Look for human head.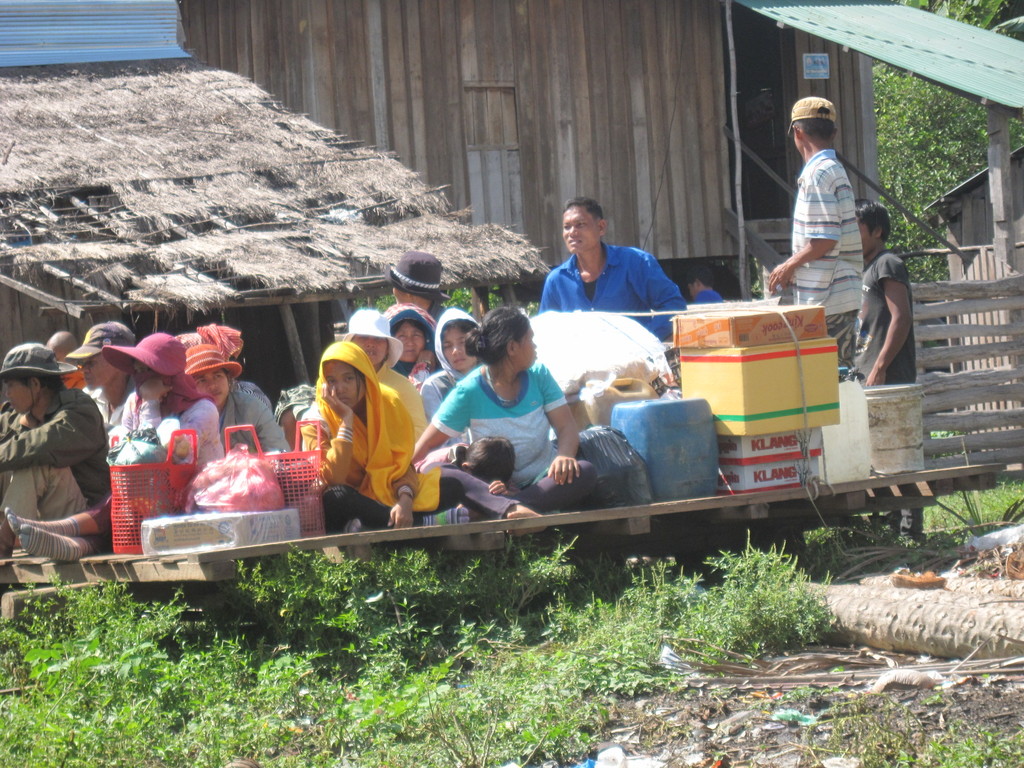
Found: [x1=561, y1=196, x2=607, y2=254].
